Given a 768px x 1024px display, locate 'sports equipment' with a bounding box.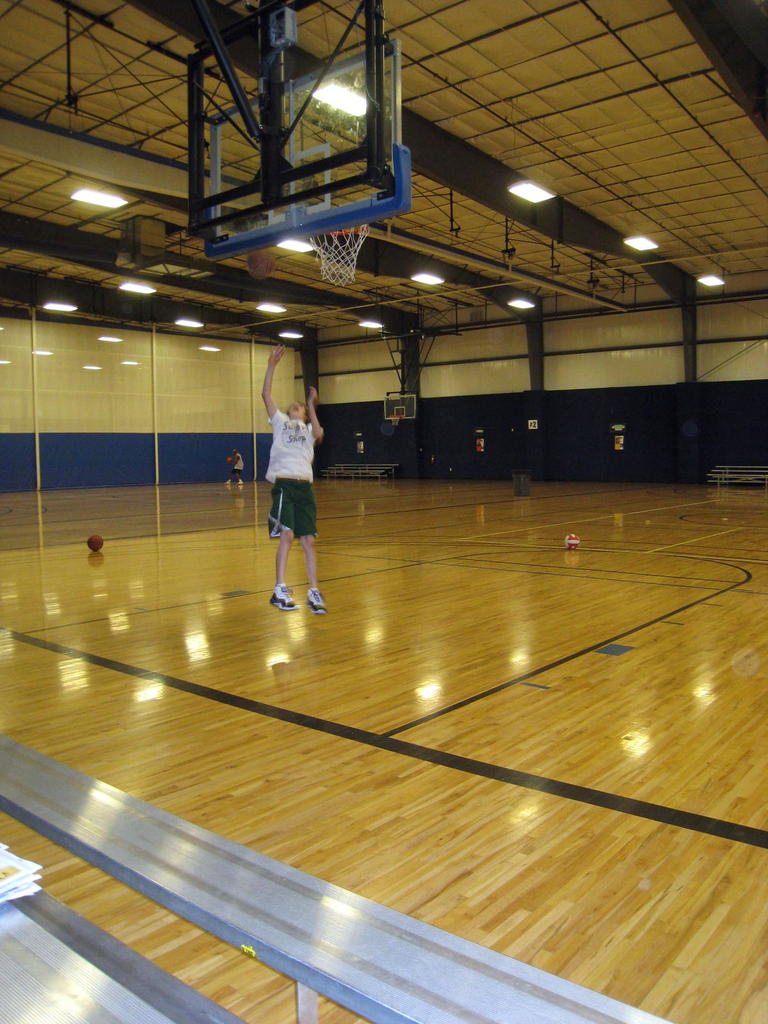
Located: 242/252/280/282.
